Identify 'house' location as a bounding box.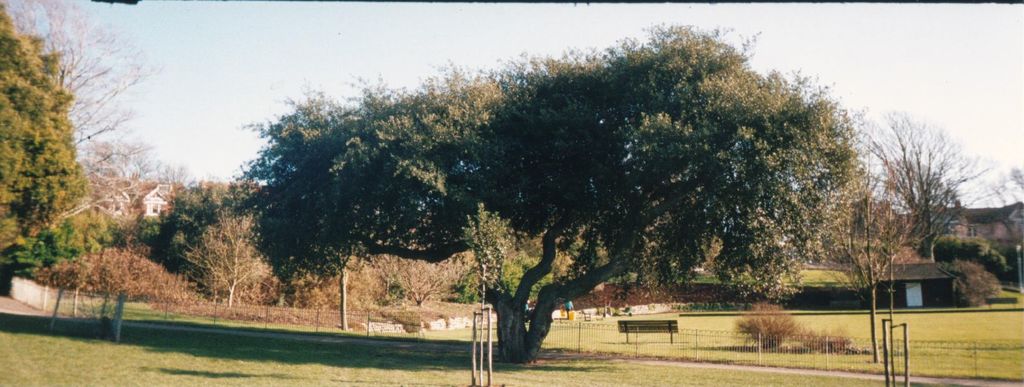
918,189,1023,269.
